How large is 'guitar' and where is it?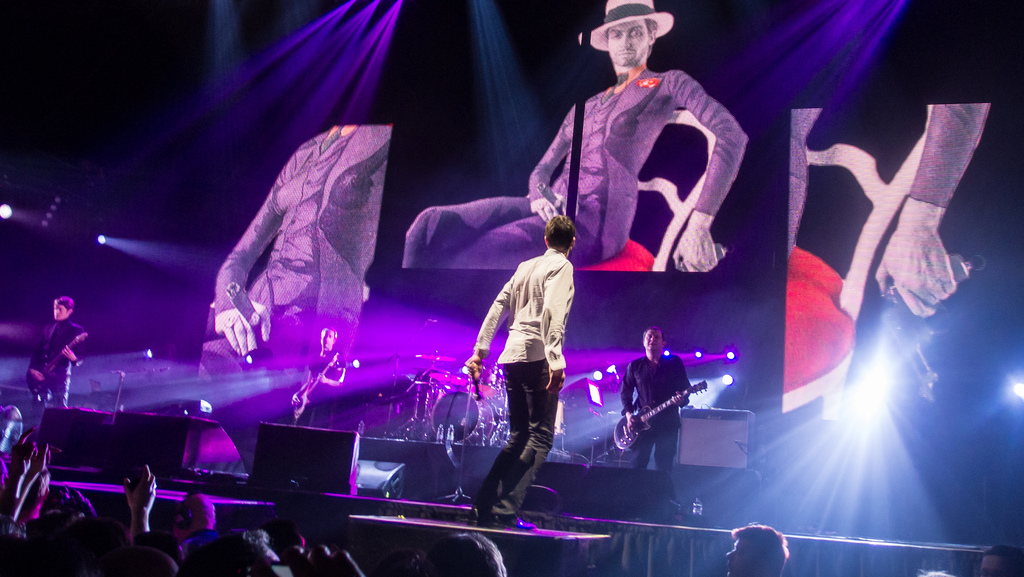
Bounding box: BBox(271, 345, 348, 432).
